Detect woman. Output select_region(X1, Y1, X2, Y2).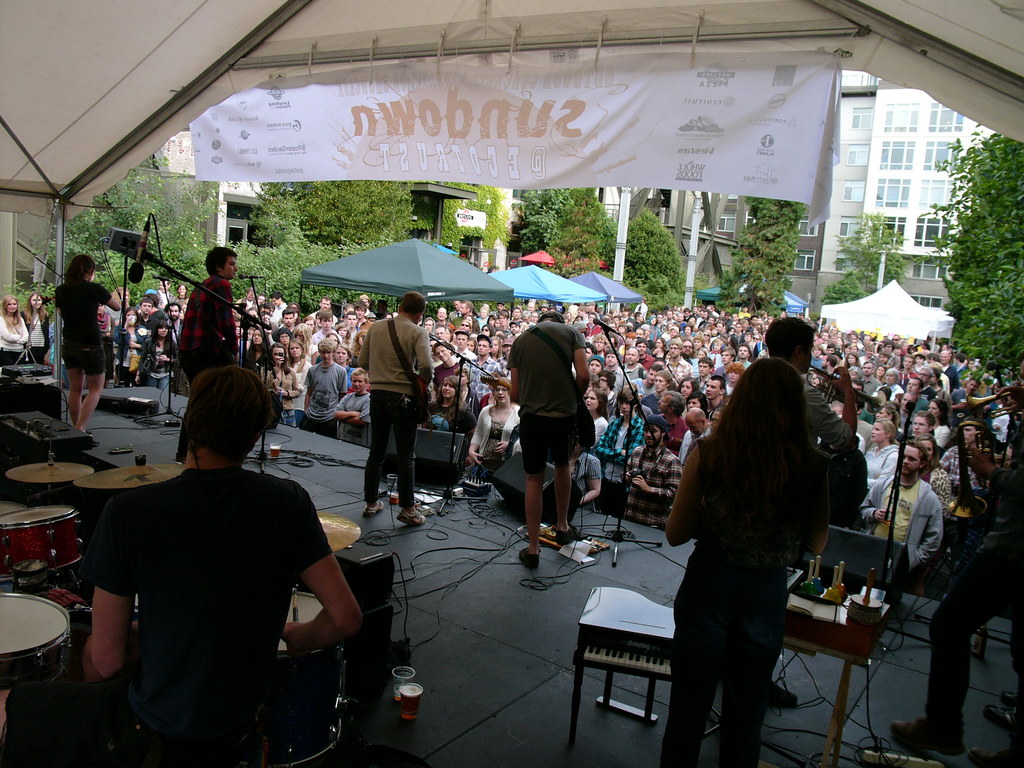
select_region(479, 323, 493, 335).
